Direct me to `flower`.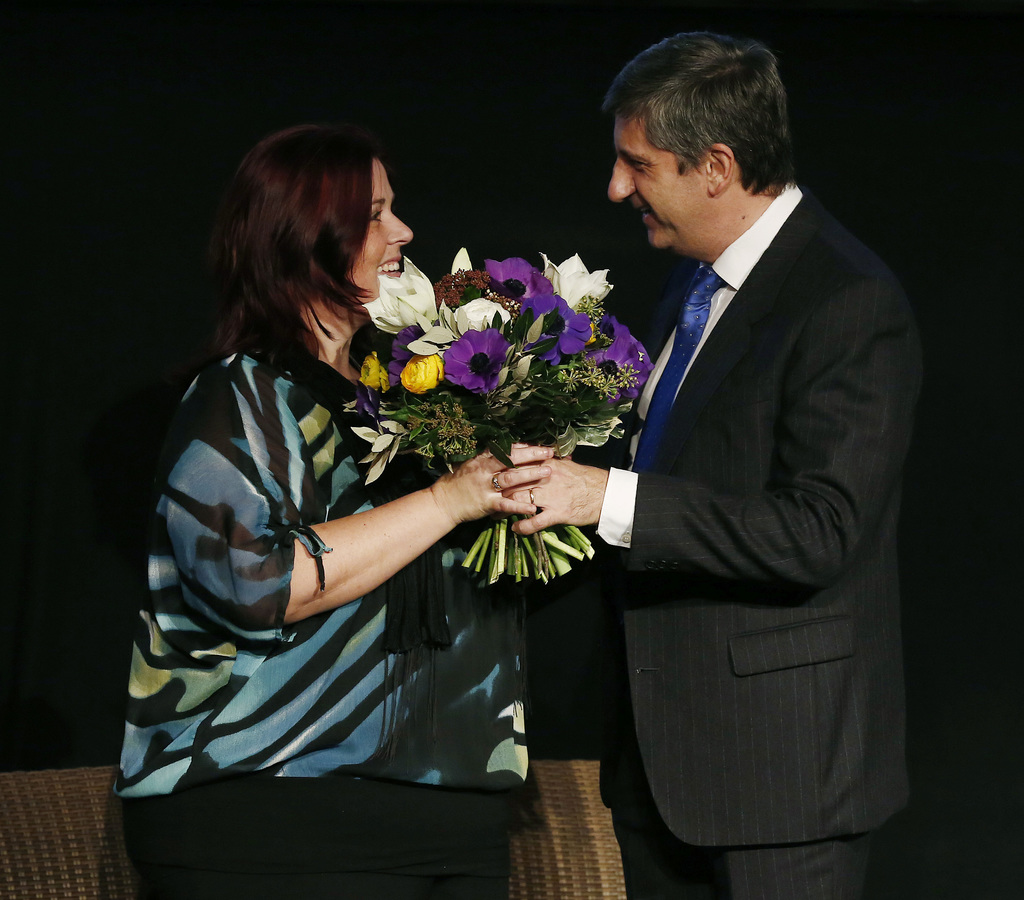
Direction: 596/313/642/391.
